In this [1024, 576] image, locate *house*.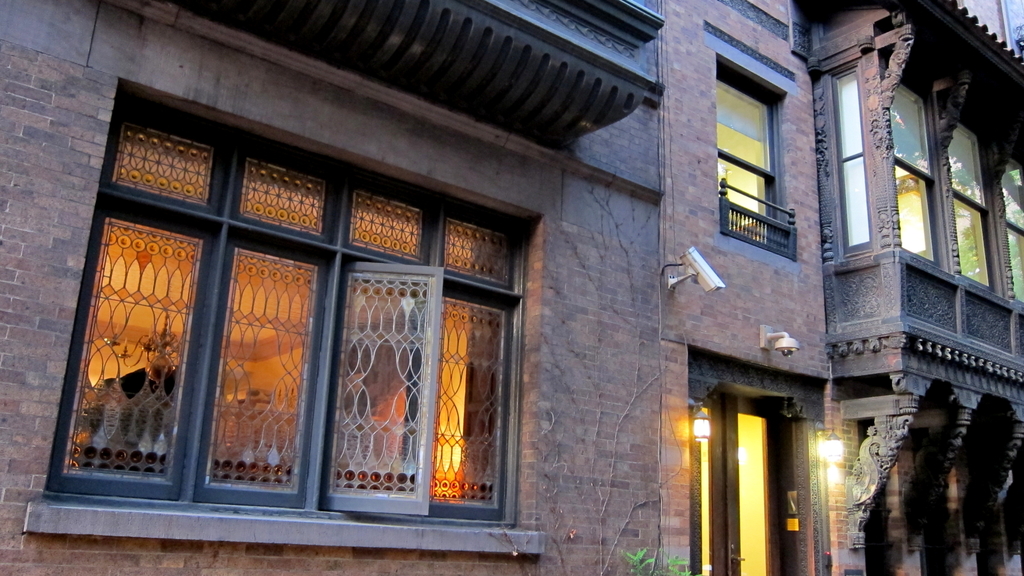
Bounding box: BBox(0, 0, 842, 575).
